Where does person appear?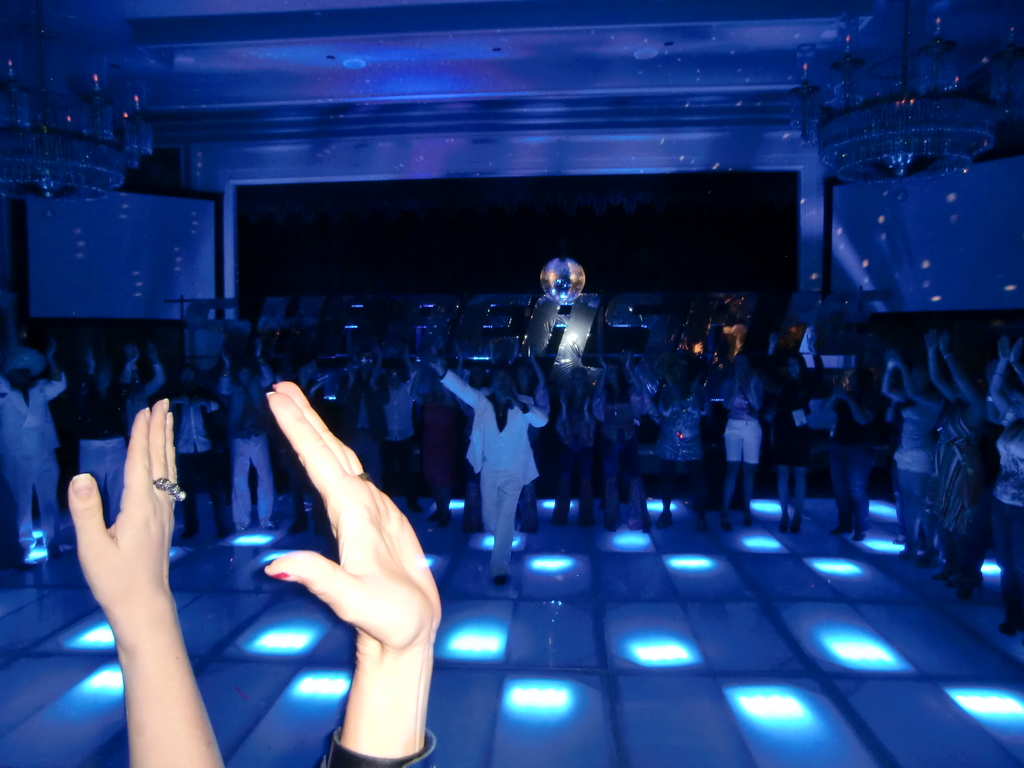
Appears at (x1=513, y1=350, x2=546, y2=534).
